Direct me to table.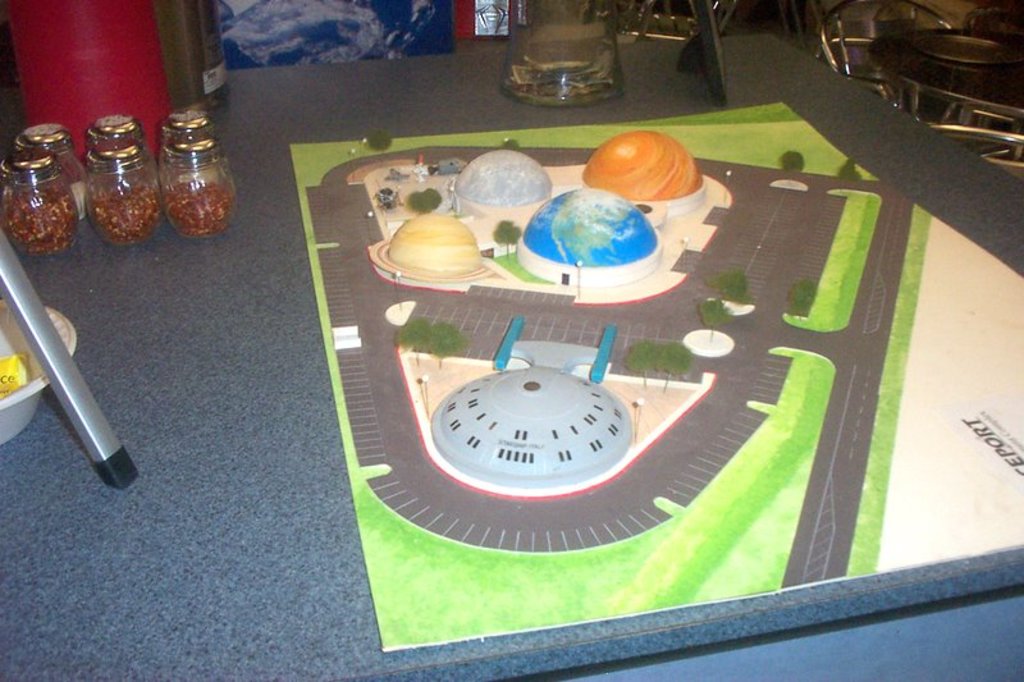
Direction: 224/24/963/681.
